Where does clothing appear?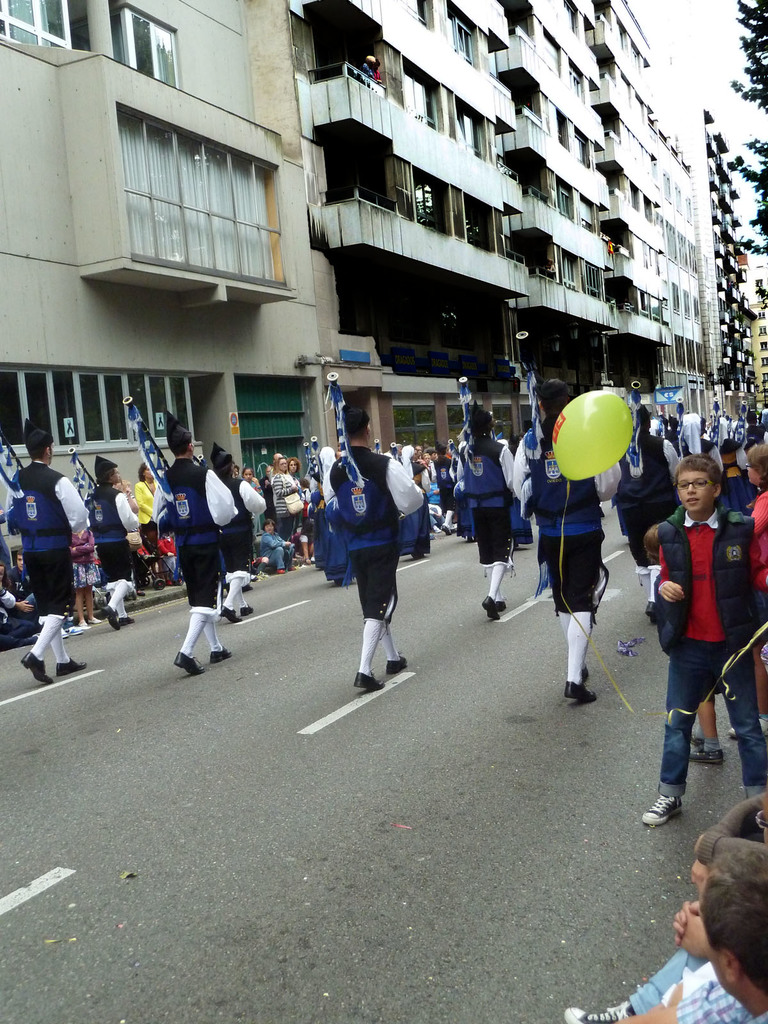
Appears at [left=627, top=941, right=705, bottom=1008].
